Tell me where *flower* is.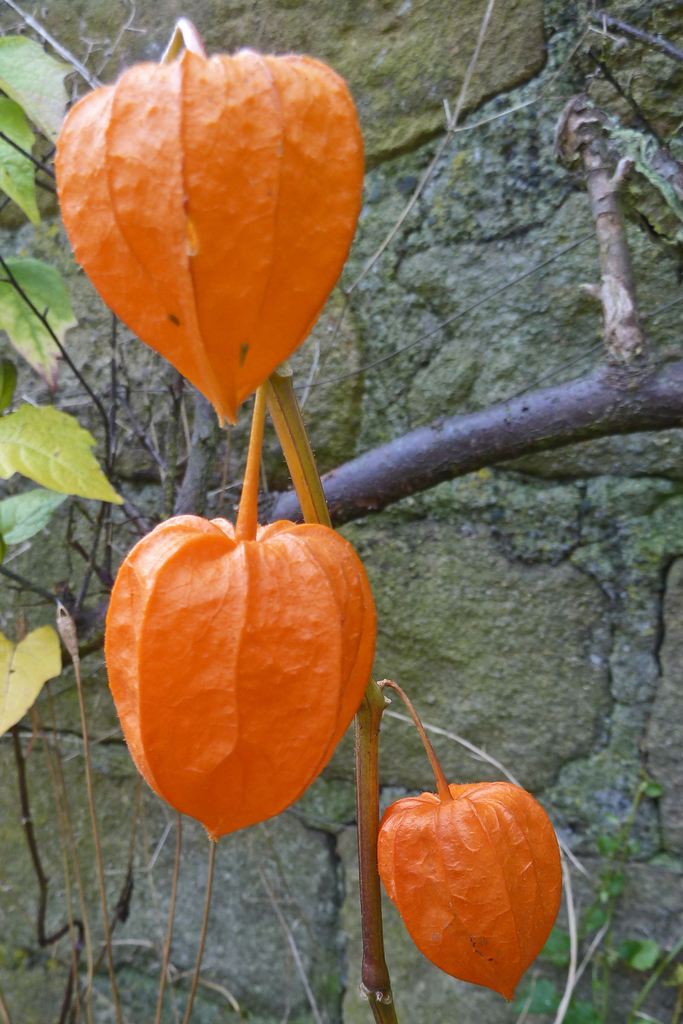
*flower* is at left=372, top=672, right=567, bottom=1015.
